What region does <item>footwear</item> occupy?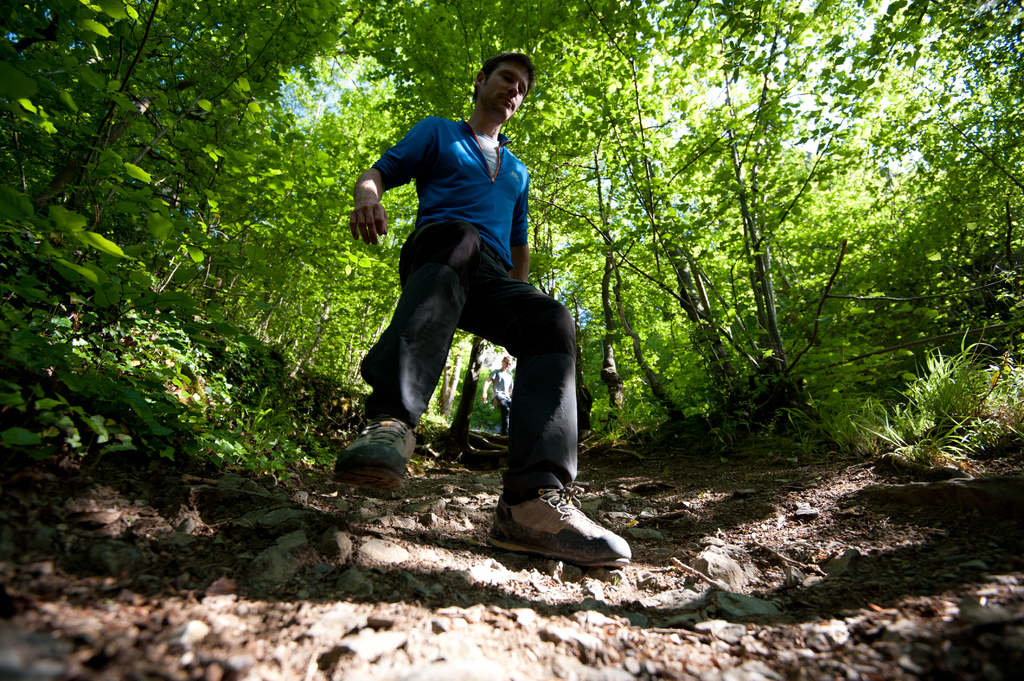
left=484, top=479, right=637, bottom=570.
